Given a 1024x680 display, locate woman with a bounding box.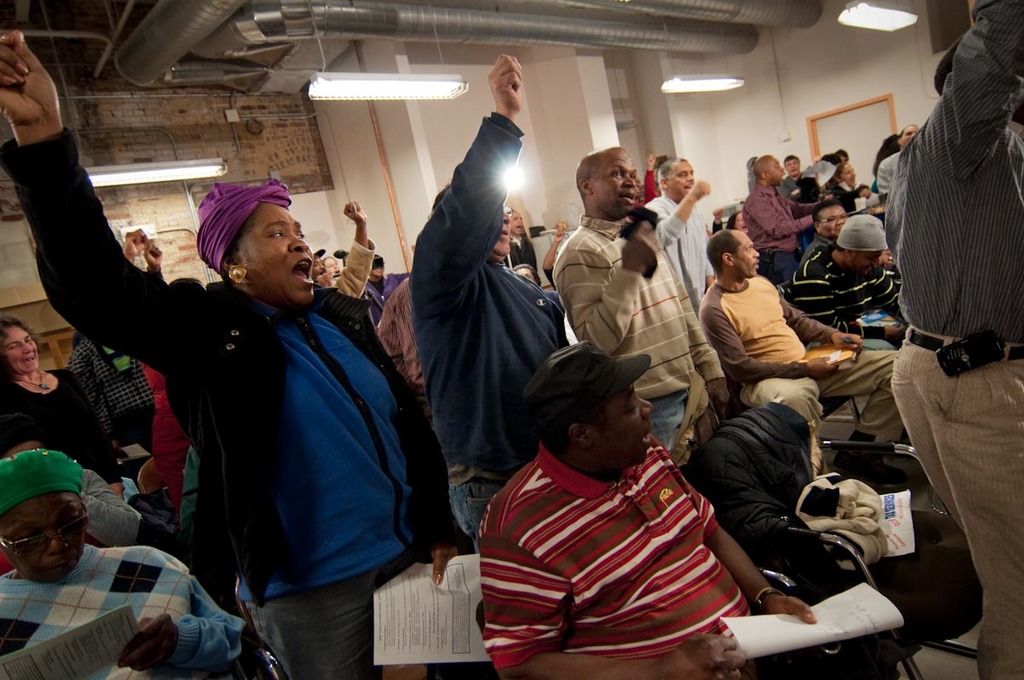
Located: locate(832, 162, 874, 211).
